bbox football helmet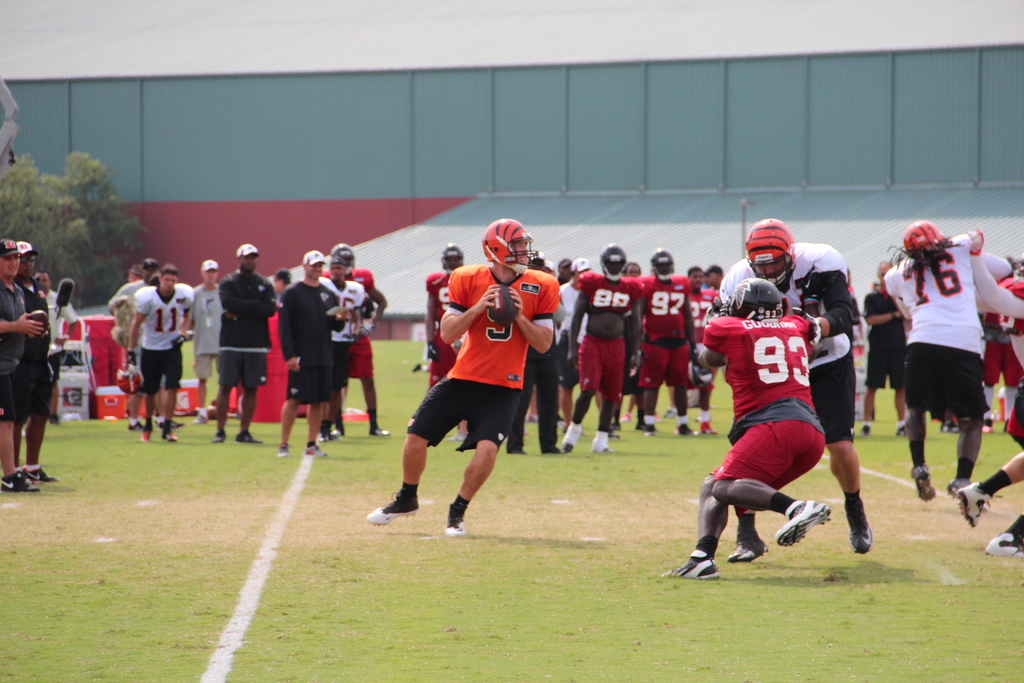
l=648, t=243, r=677, b=286
